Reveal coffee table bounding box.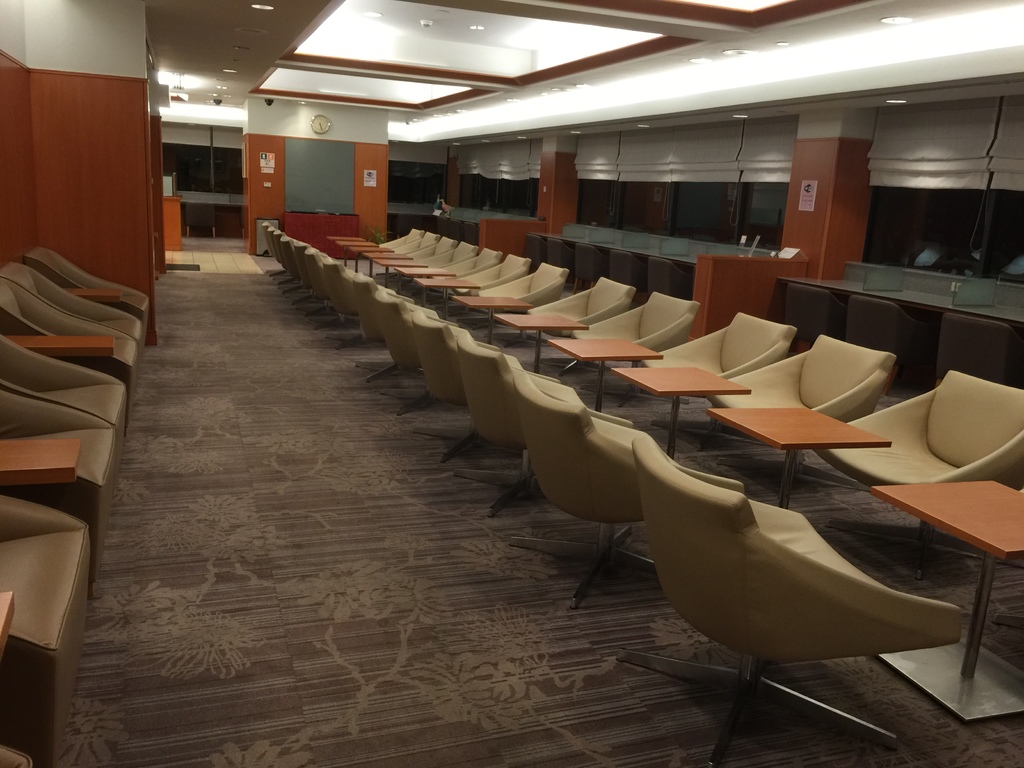
Revealed: (0,435,87,488).
